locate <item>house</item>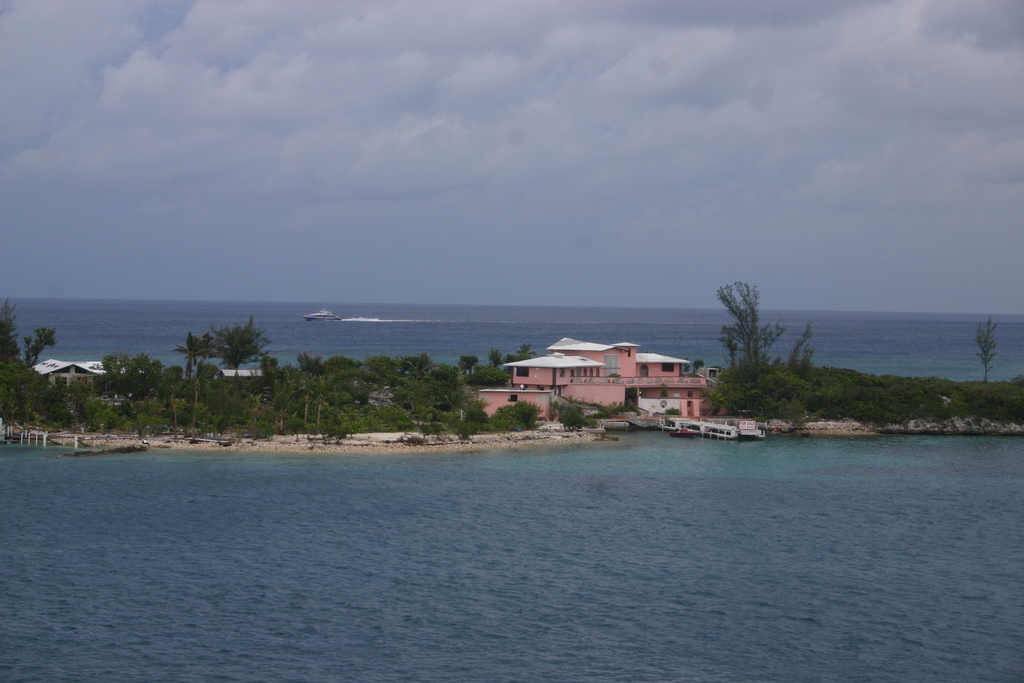
region(33, 355, 110, 385)
